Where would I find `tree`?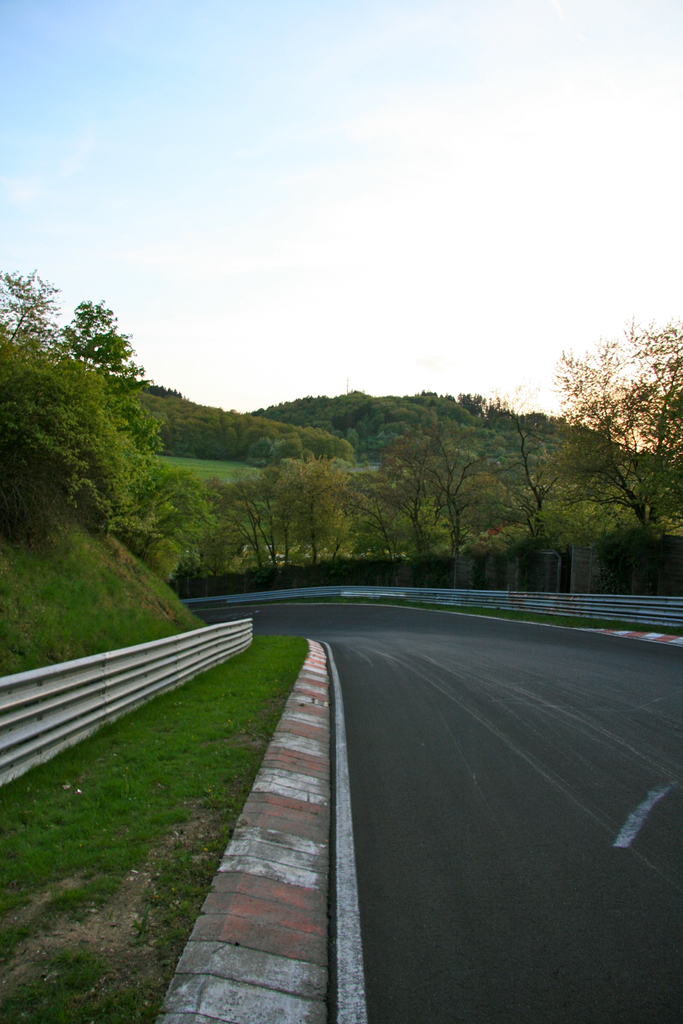
At [x1=65, y1=298, x2=137, y2=377].
